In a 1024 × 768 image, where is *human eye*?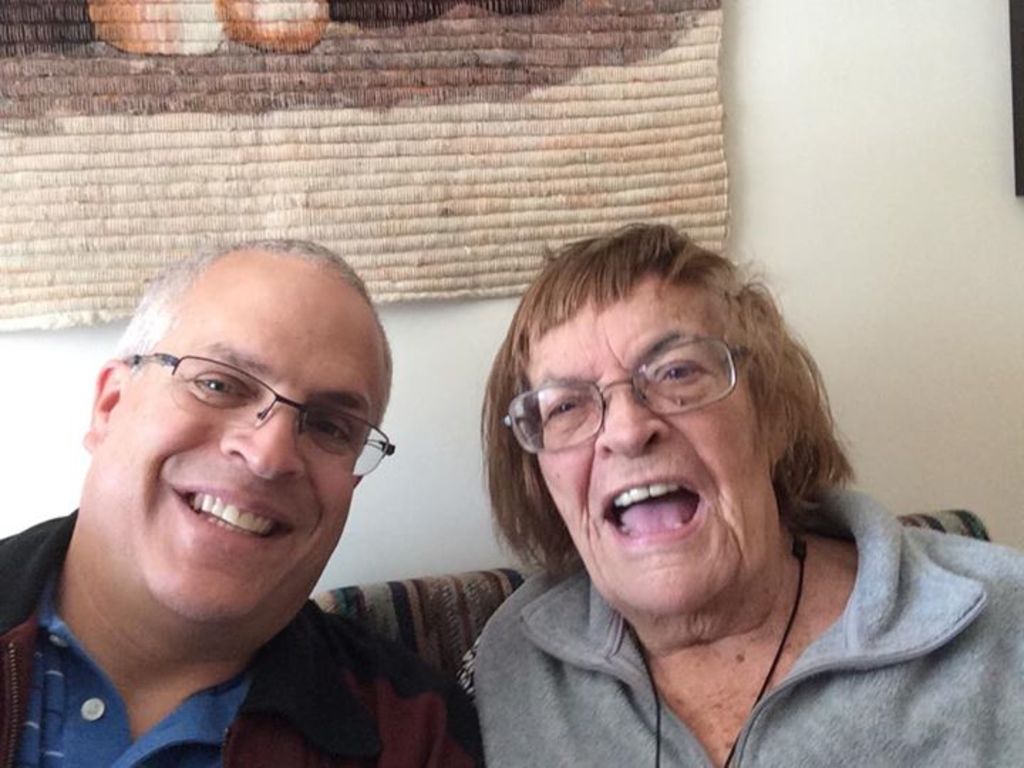
{"x1": 311, "y1": 407, "x2": 353, "y2": 455}.
